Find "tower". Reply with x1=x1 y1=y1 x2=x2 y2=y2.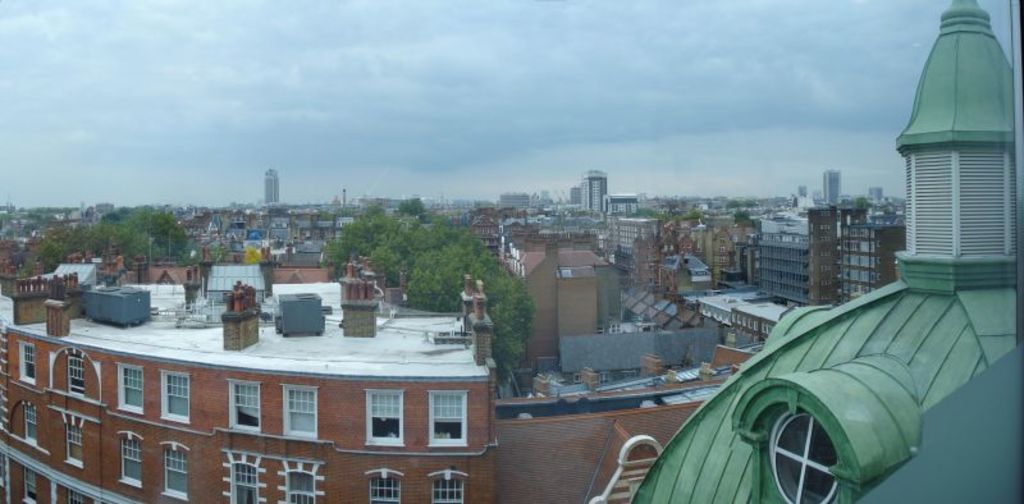
x1=584 y1=166 x2=614 y2=219.
